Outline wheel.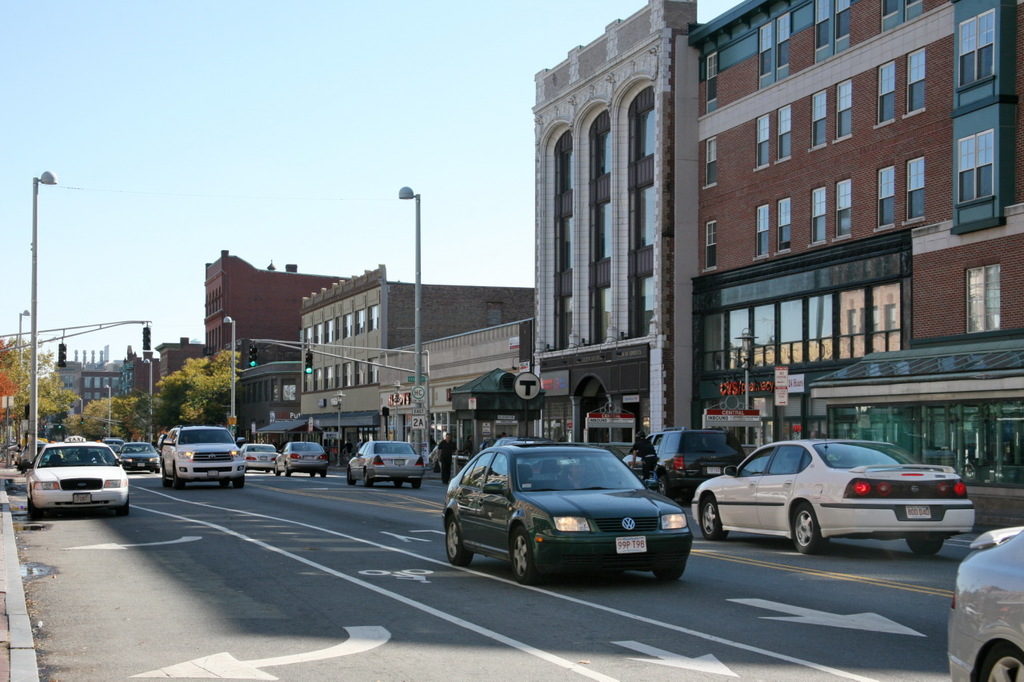
Outline: left=651, top=467, right=671, bottom=495.
